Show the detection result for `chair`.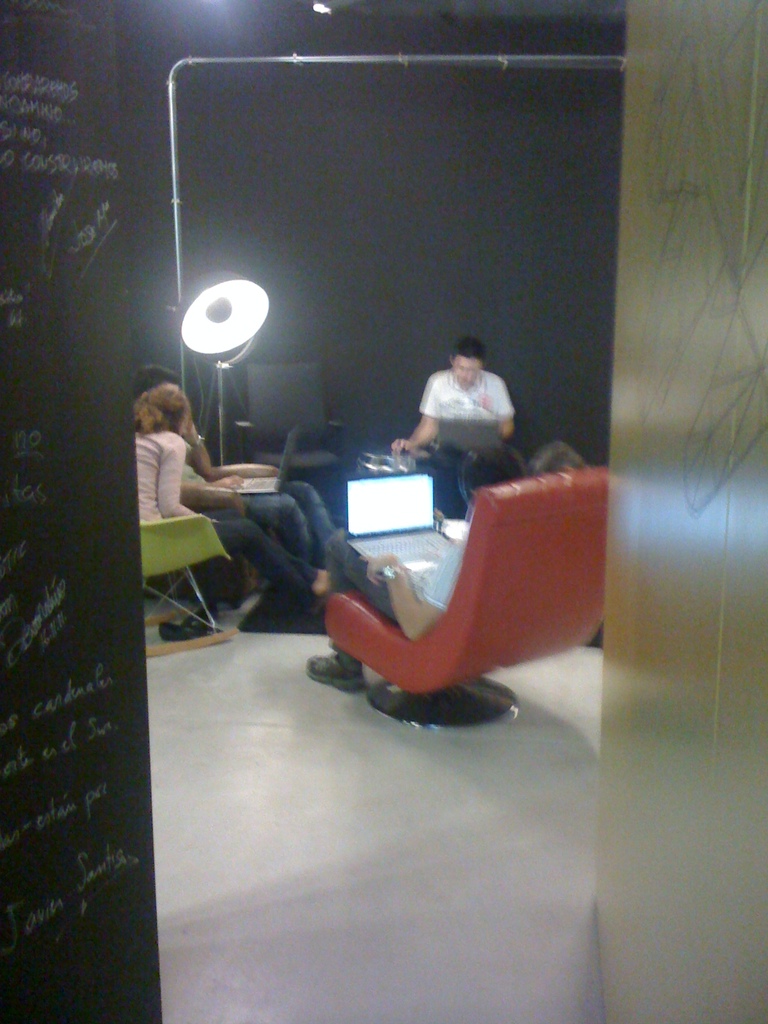
<bbox>316, 461, 594, 758</bbox>.
